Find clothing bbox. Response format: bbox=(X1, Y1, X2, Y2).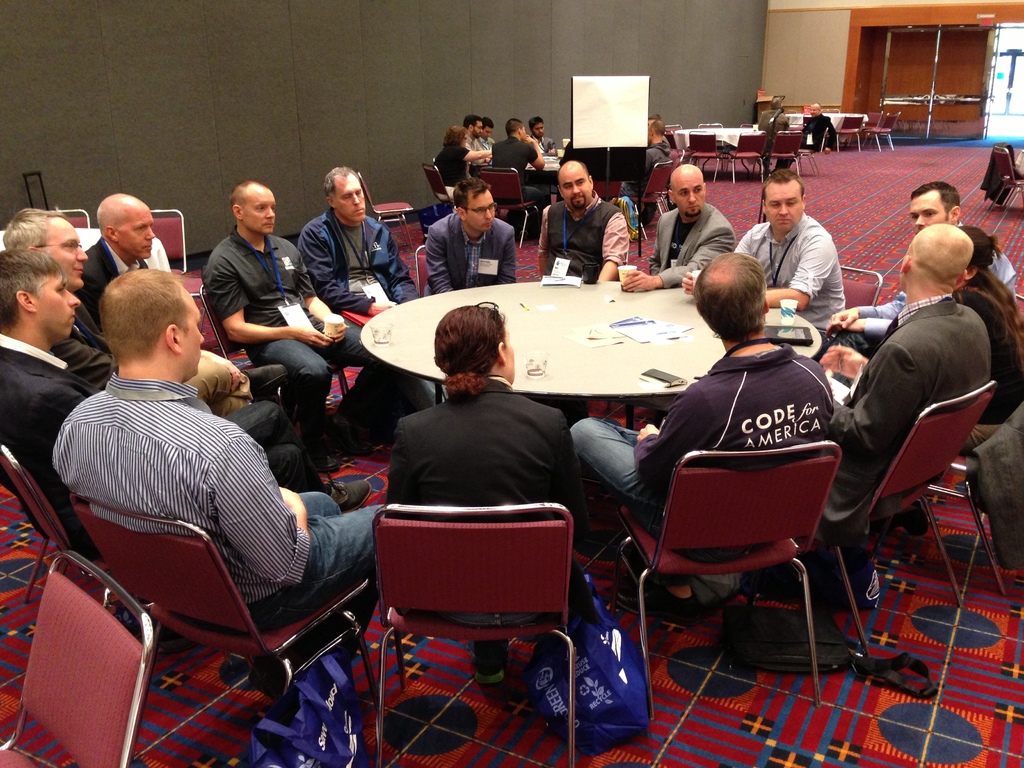
bbox=(39, 297, 327, 500).
